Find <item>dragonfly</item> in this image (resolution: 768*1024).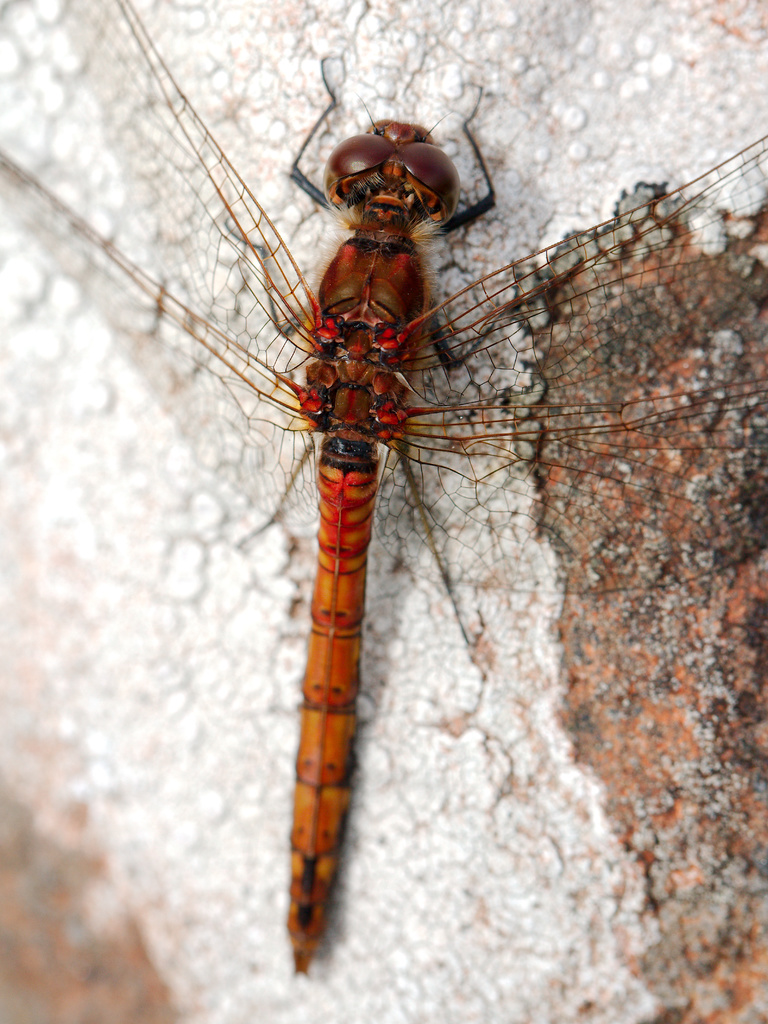
crop(0, 0, 767, 977).
